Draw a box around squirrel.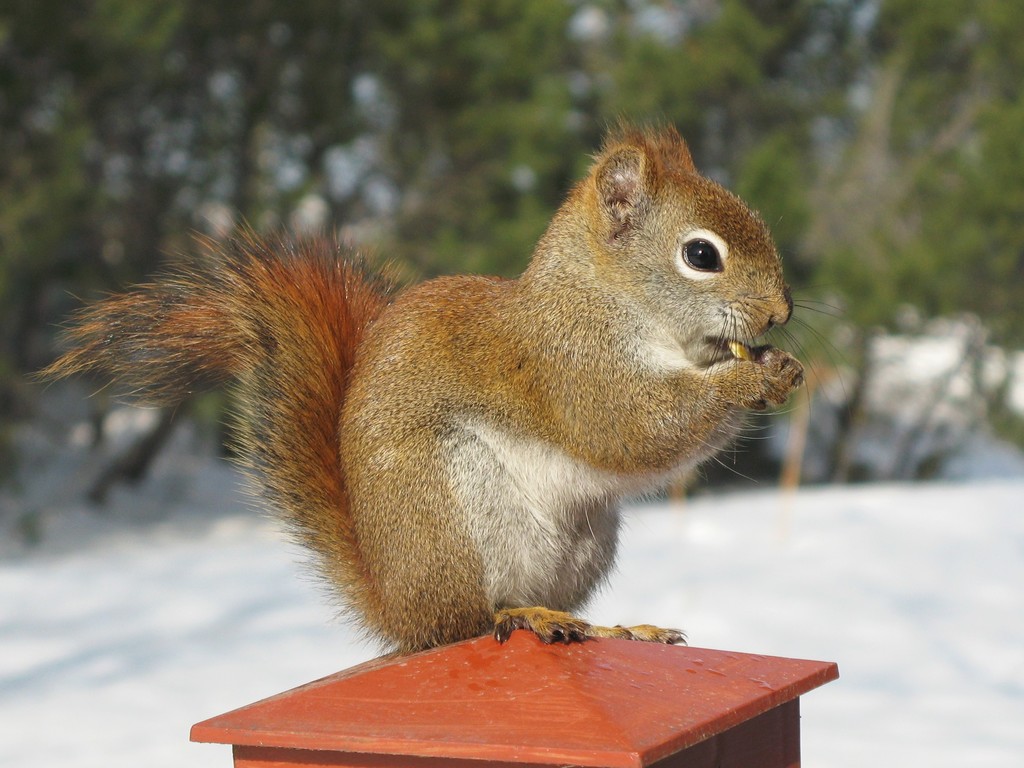
select_region(28, 109, 863, 655).
